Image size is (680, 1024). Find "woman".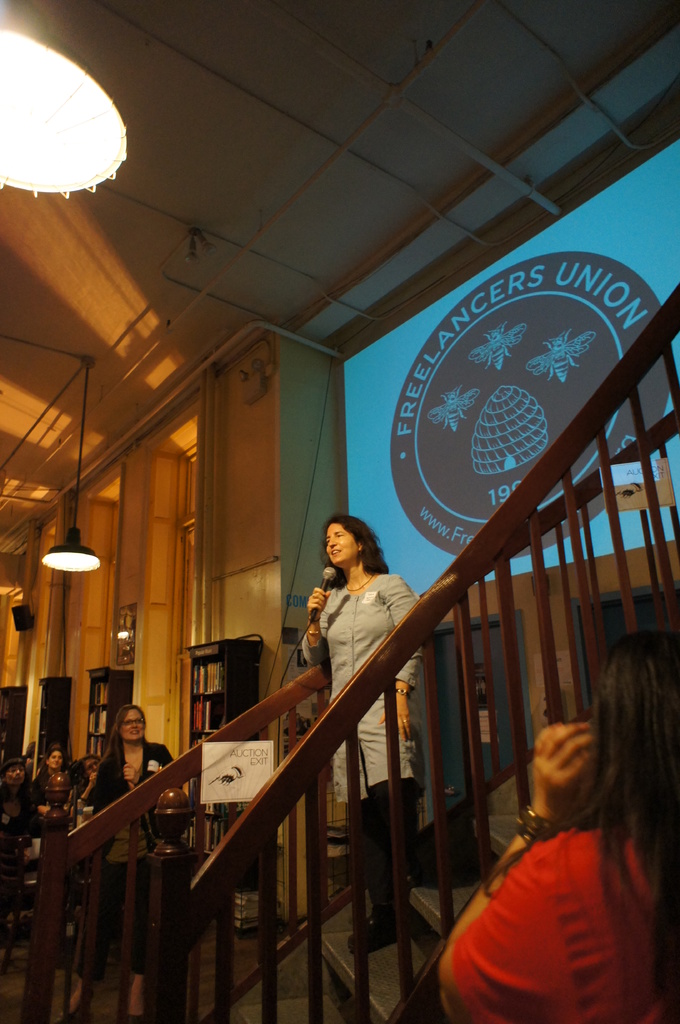
<box>437,652,679,1023</box>.
